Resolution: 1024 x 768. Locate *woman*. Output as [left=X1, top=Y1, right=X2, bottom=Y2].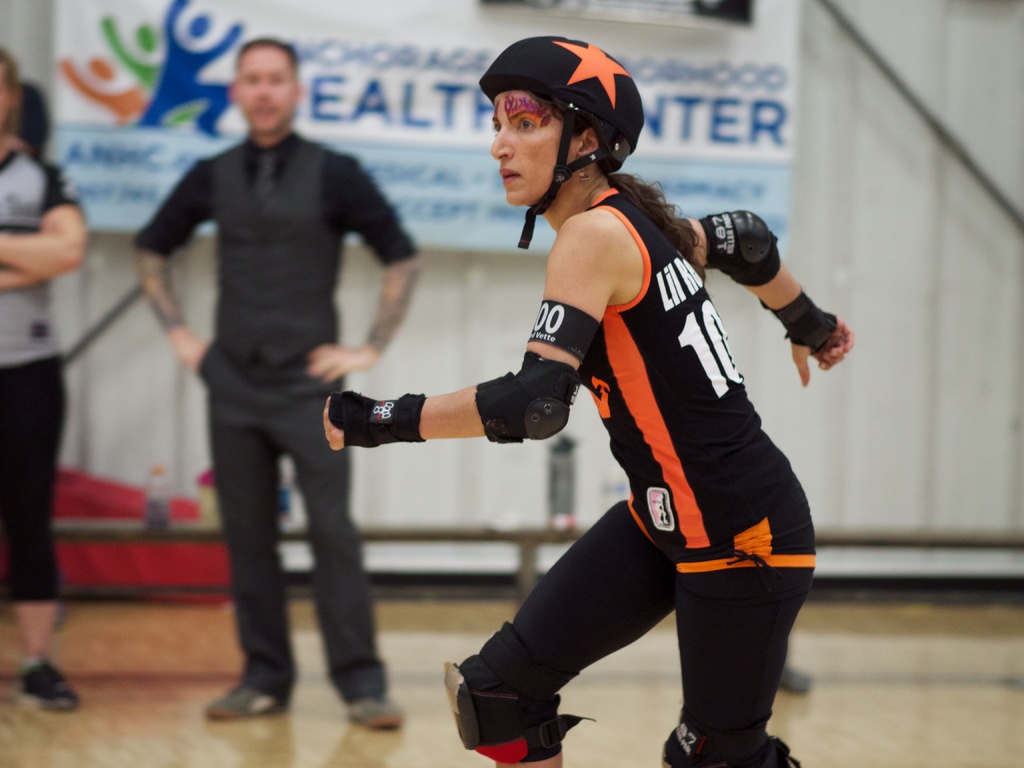
[left=0, top=39, right=83, bottom=717].
